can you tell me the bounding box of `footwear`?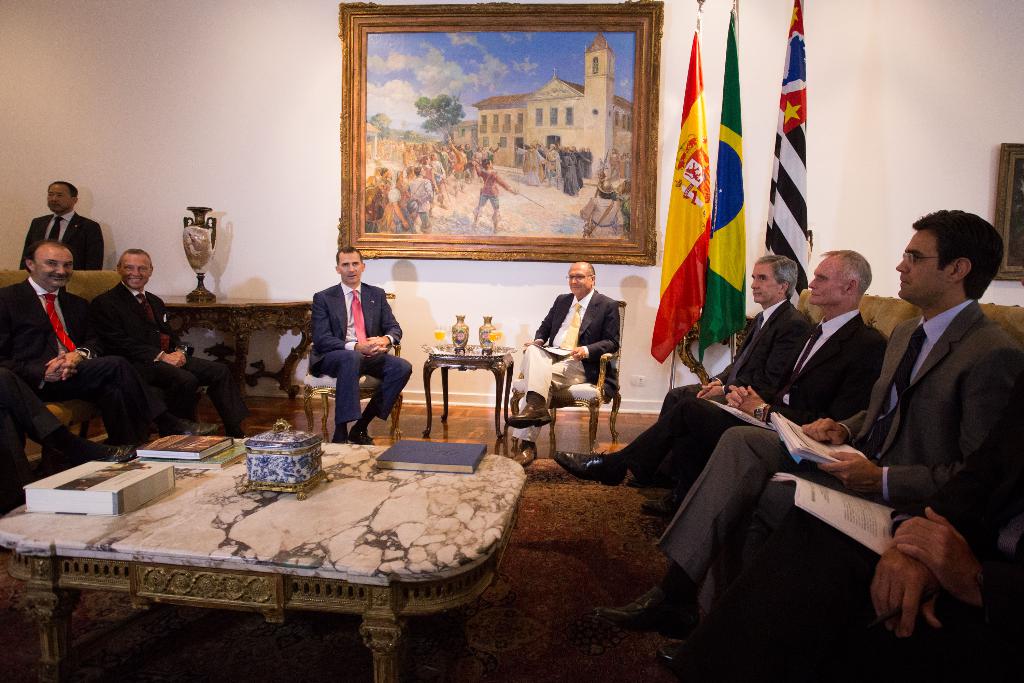
(left=620, top=472, right=649, bottom=488).
